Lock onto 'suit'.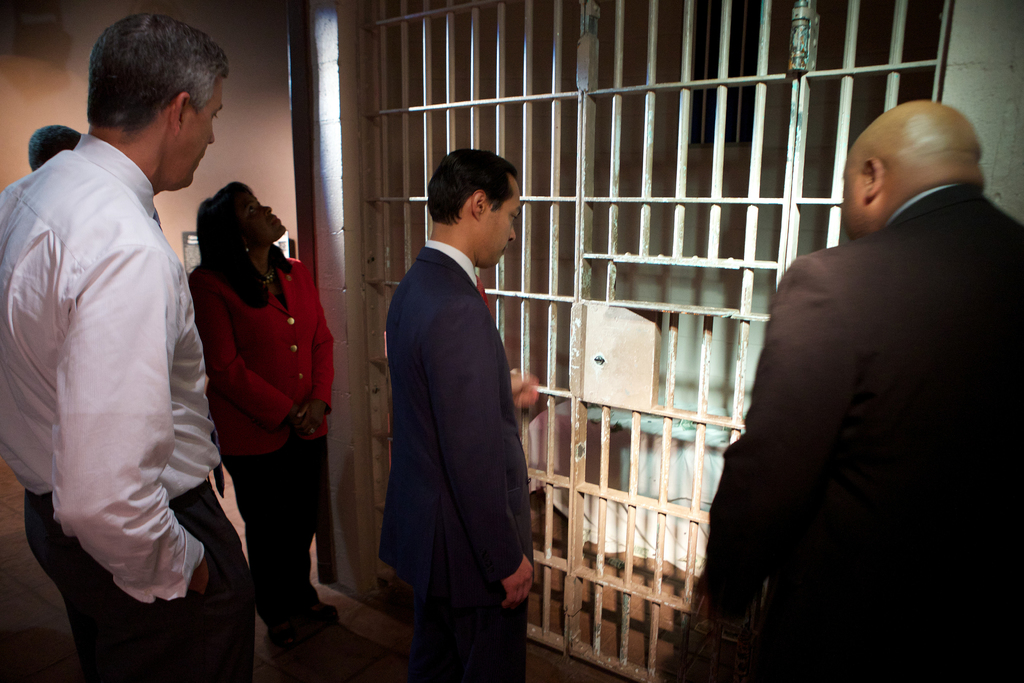
Locked: (left=365, top=160, right=551, bottom=676).
